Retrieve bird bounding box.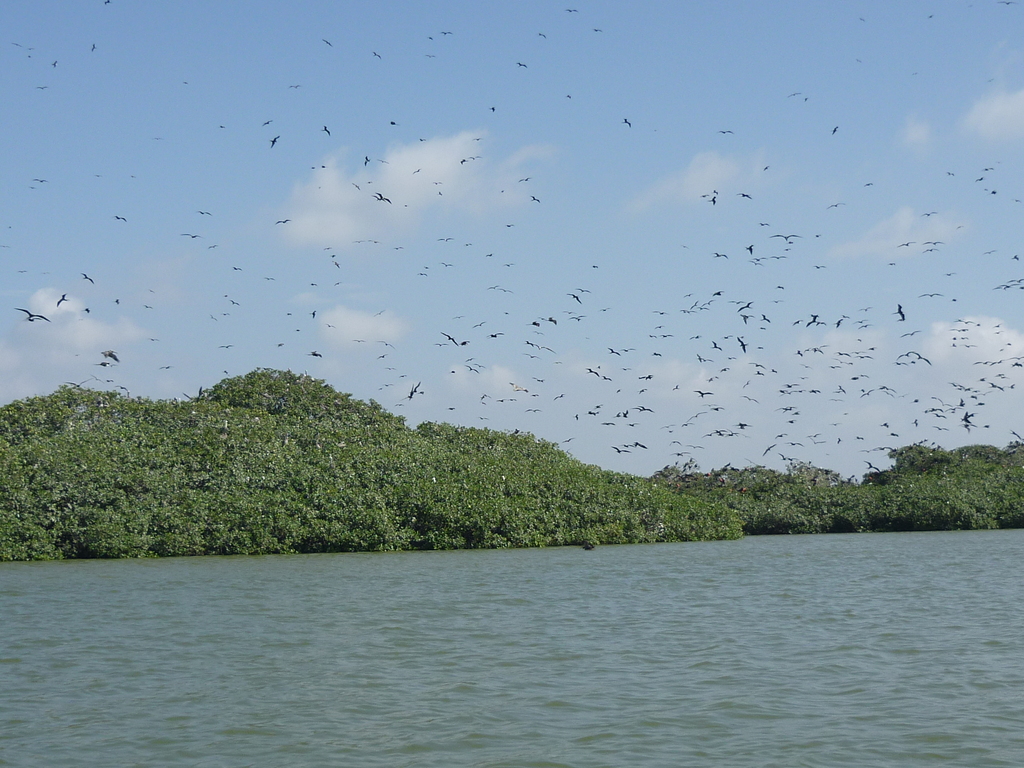
Bounding box: l=260, t=119, r=274, b=128.
